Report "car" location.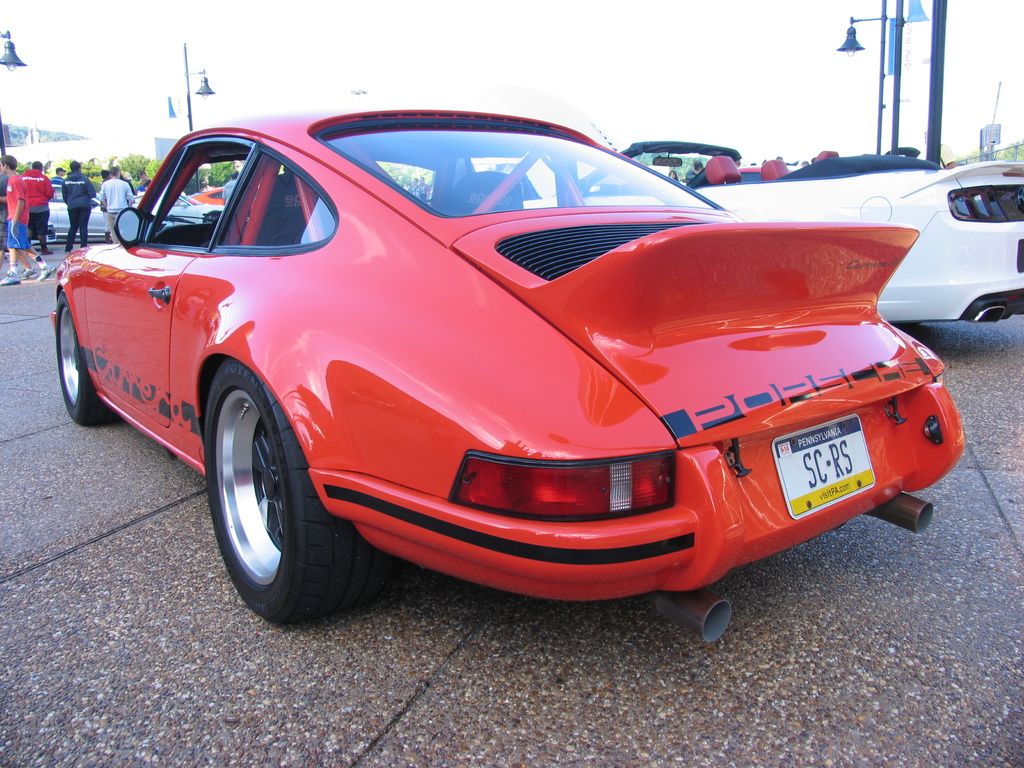
Report: bbox=(520, 139, 1023, 325).
